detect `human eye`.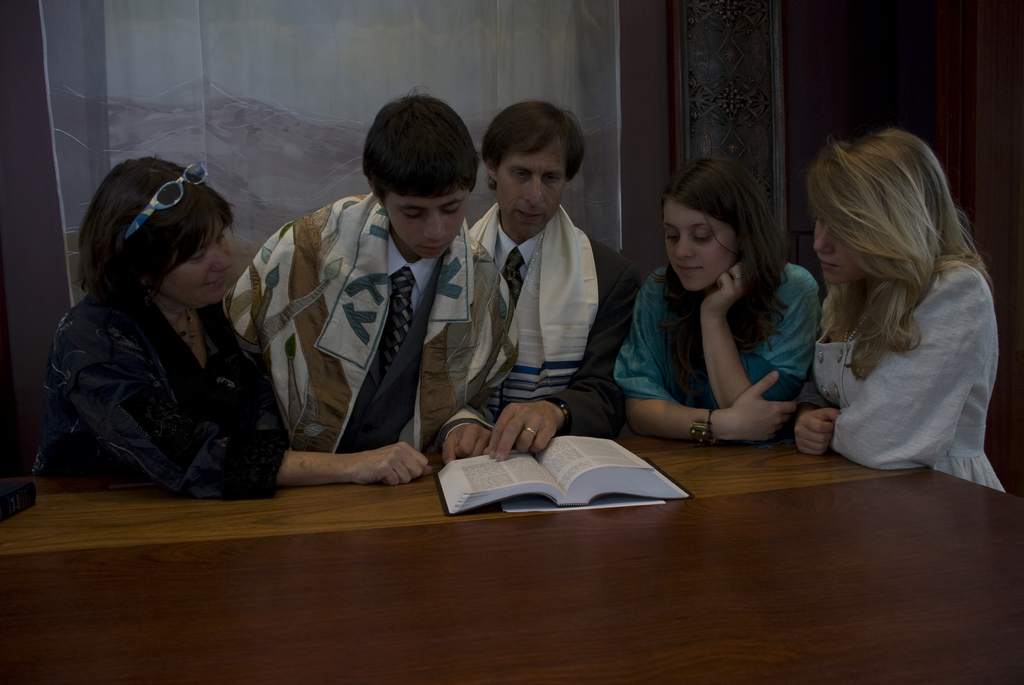
Detected at [left=665, top=229, right=680, bottom=242].
